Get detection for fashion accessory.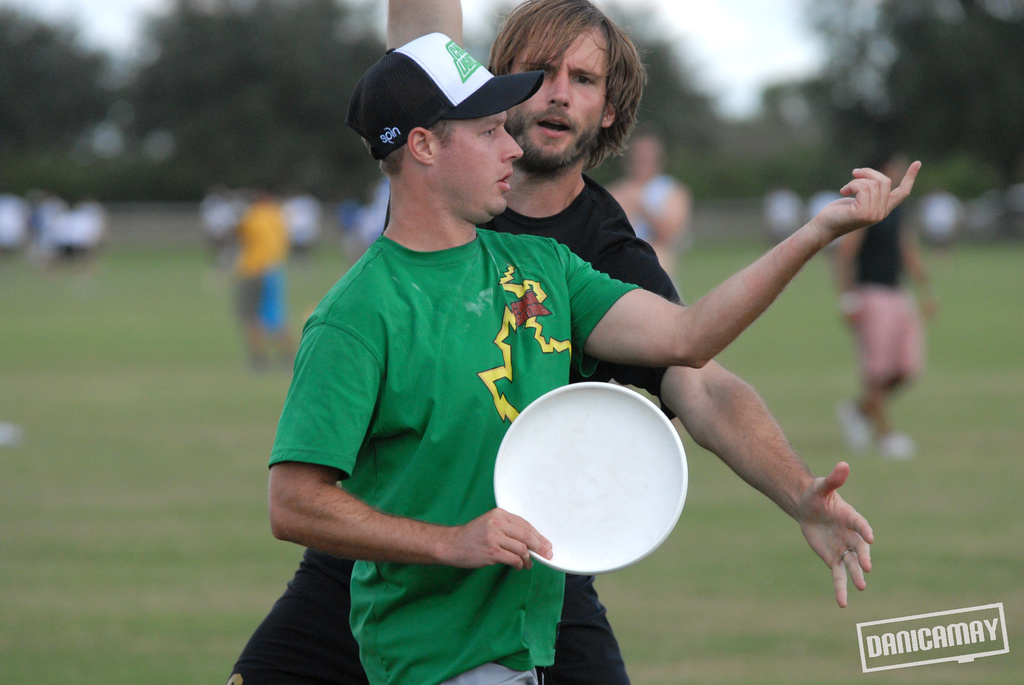
Detection: (left=348, top=32, right=548, bottom=163).
